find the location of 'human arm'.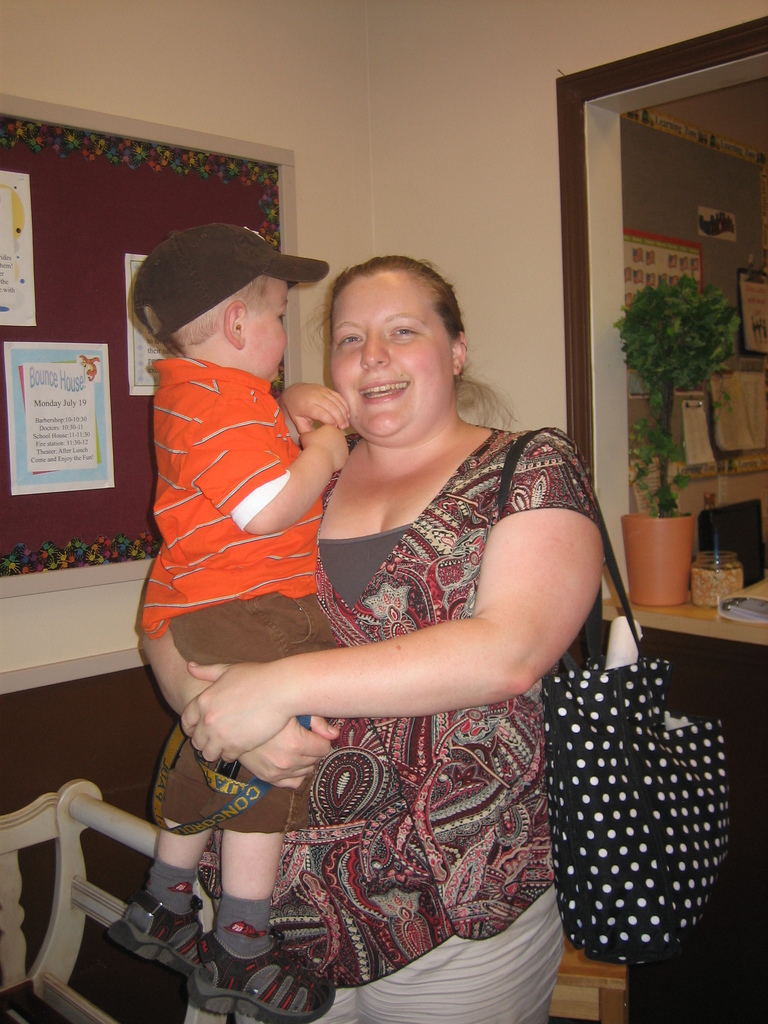
Location: bbox=(137, 623, 340, 791).
